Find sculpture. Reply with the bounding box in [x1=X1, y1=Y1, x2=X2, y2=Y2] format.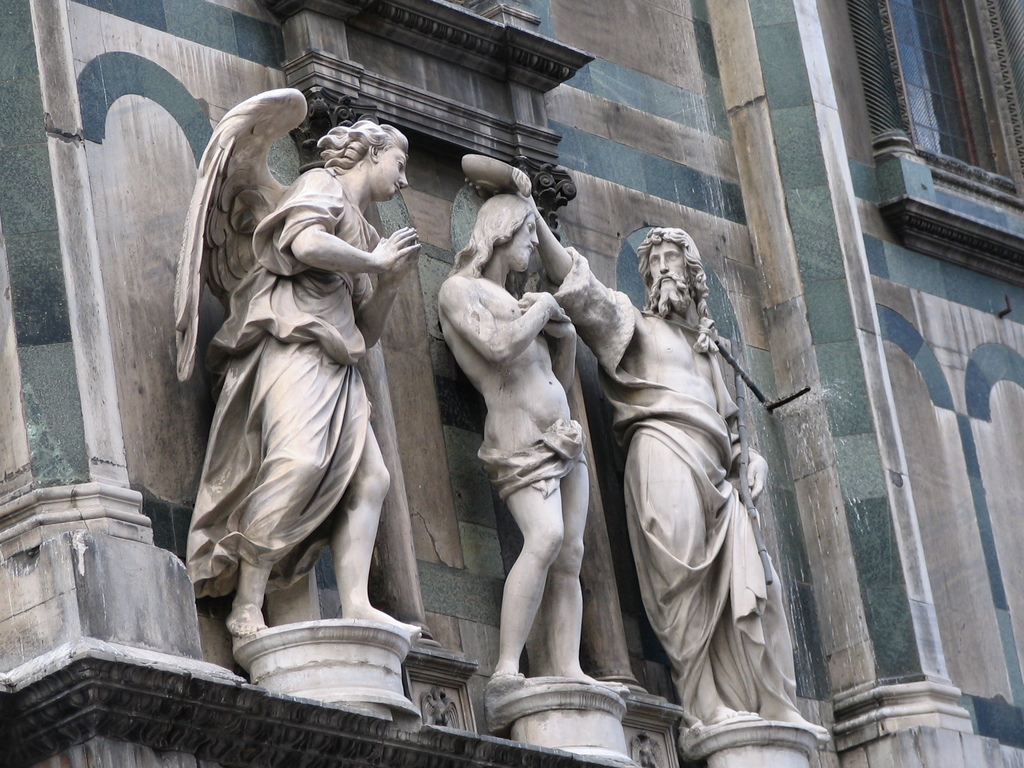
[x1=474, y1=160, x2=810, y2=738].
